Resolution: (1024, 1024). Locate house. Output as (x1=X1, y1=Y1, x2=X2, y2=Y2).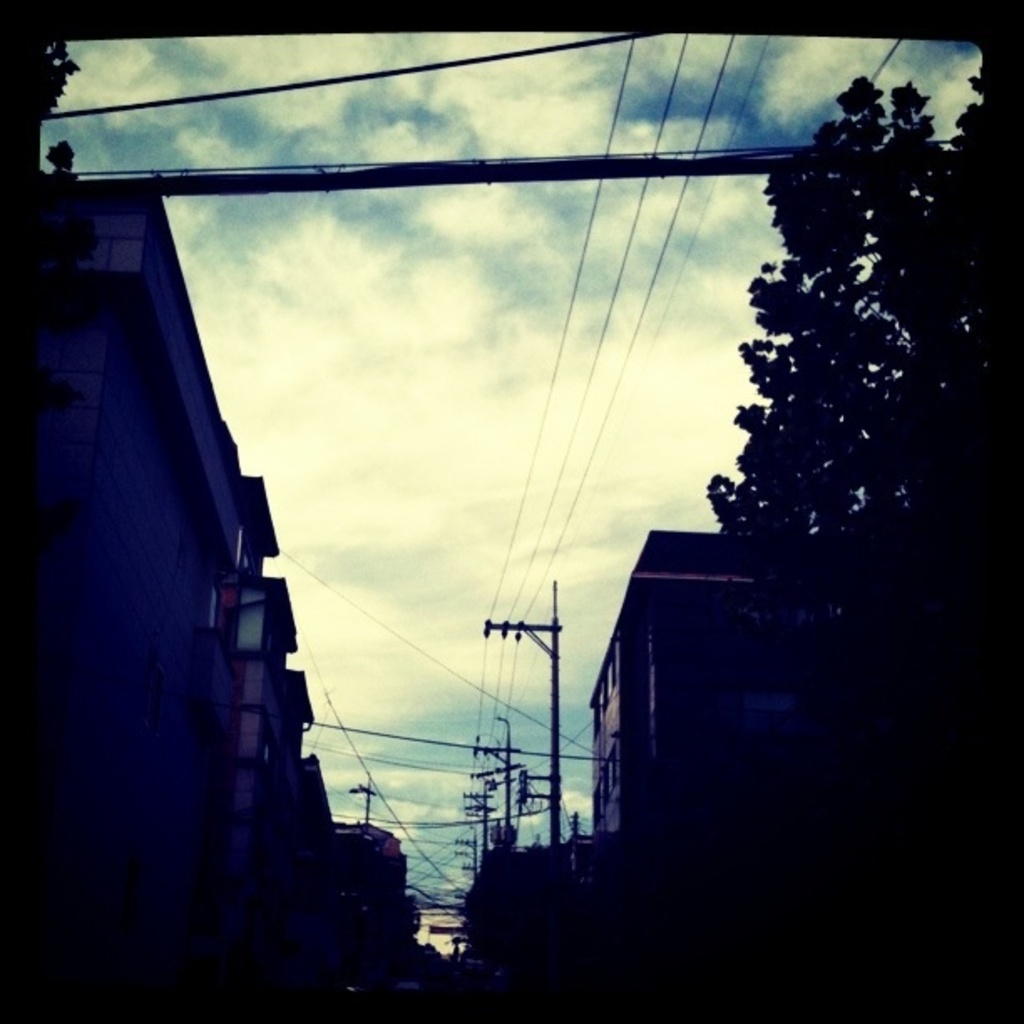
(x1=0, y1=174, x2=435, y2=1022).
